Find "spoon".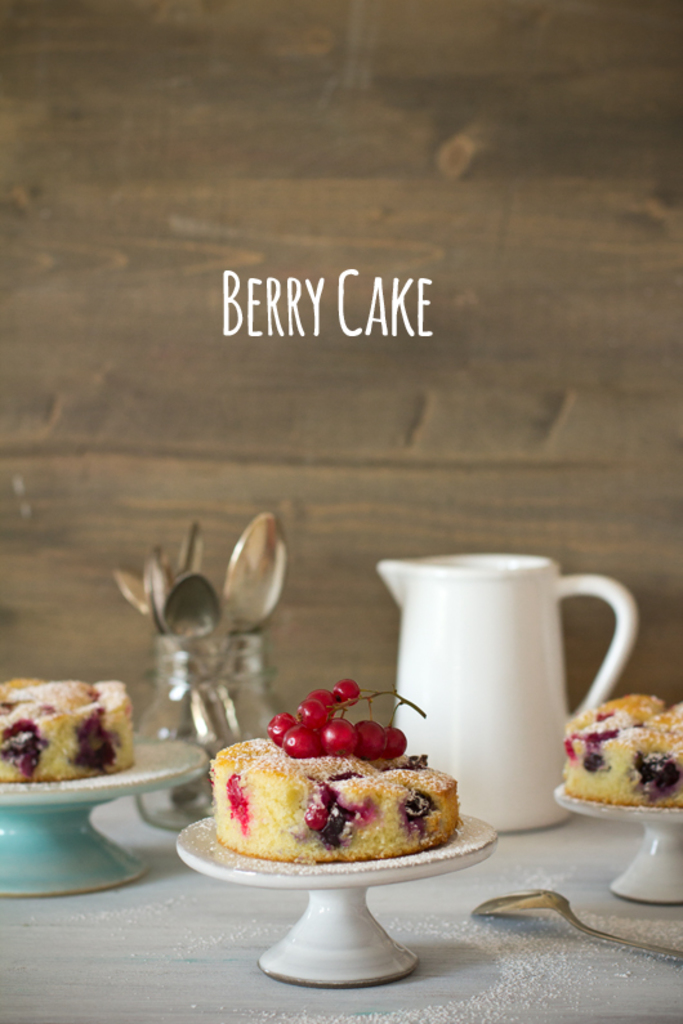
detection(467, 885, 682, 960).
